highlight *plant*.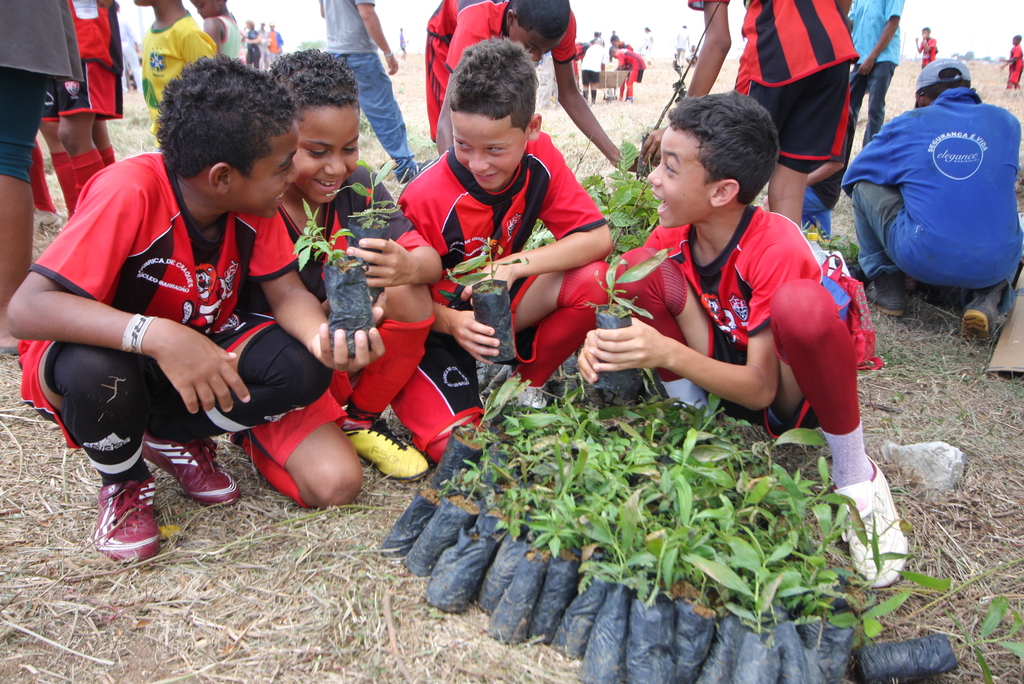
Highlighted region: region(581, 140, 662, 318).
